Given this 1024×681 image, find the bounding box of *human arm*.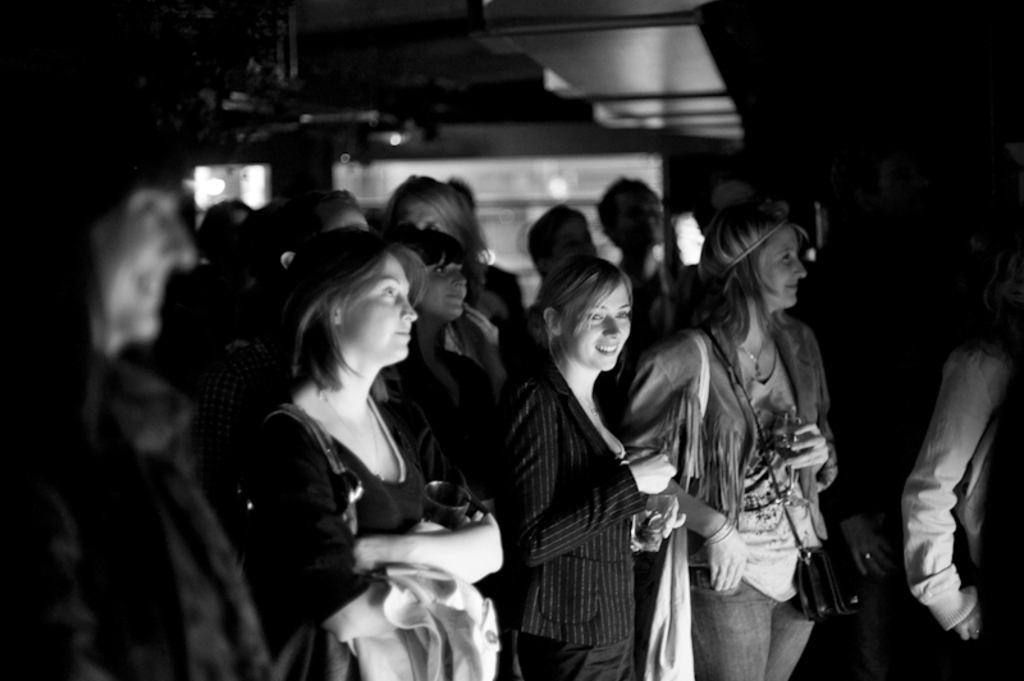
detection(356, 508, 506, 595).
